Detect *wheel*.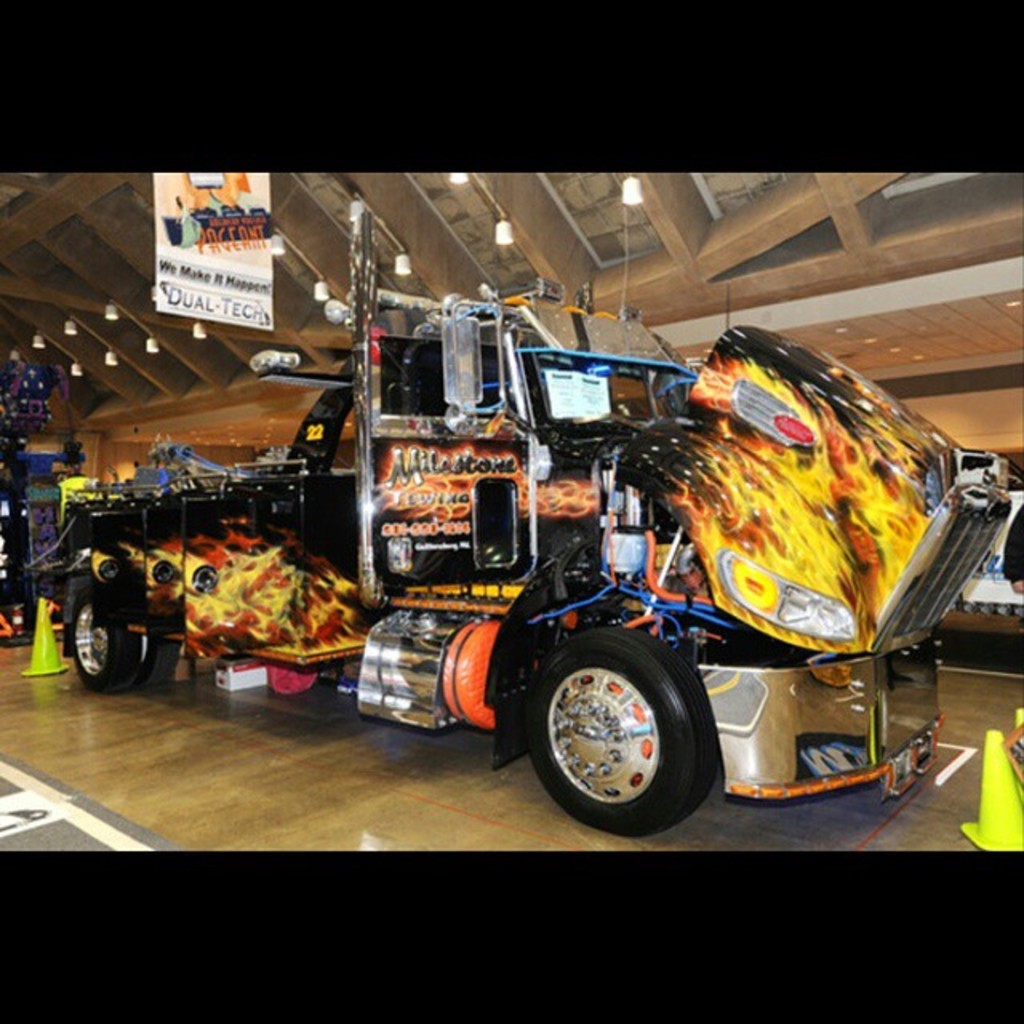
Detected at 66, 590, 150, 693.
